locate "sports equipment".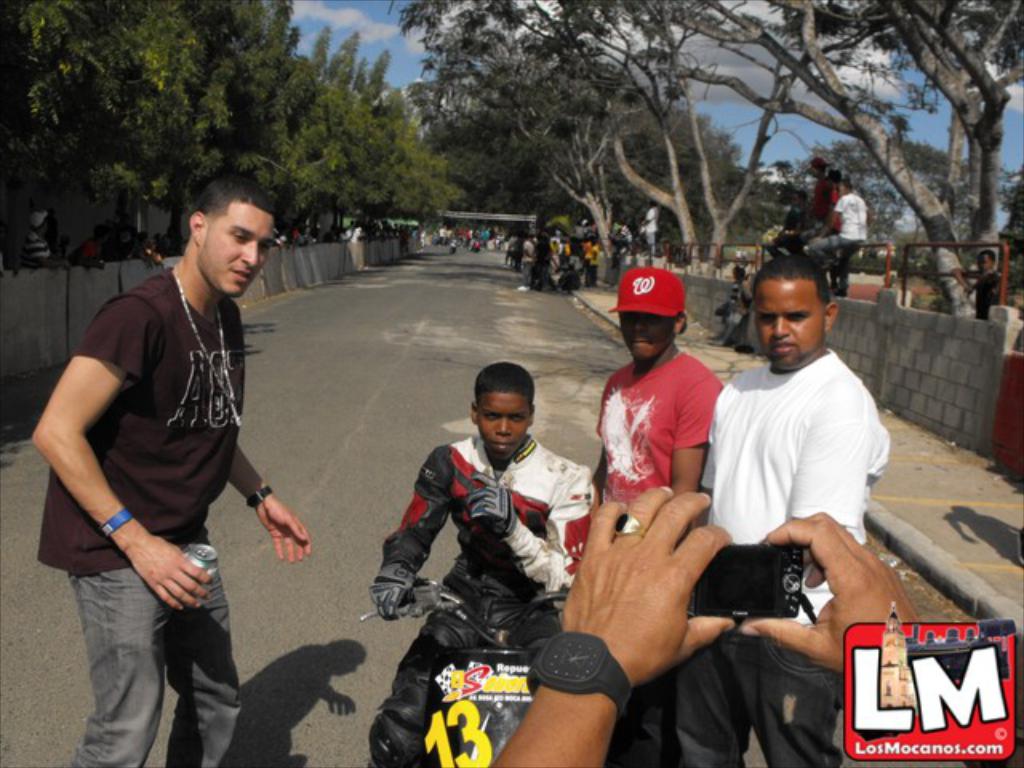
Bounding box: (x1=462, y1=470, x2=518, y2=539).
